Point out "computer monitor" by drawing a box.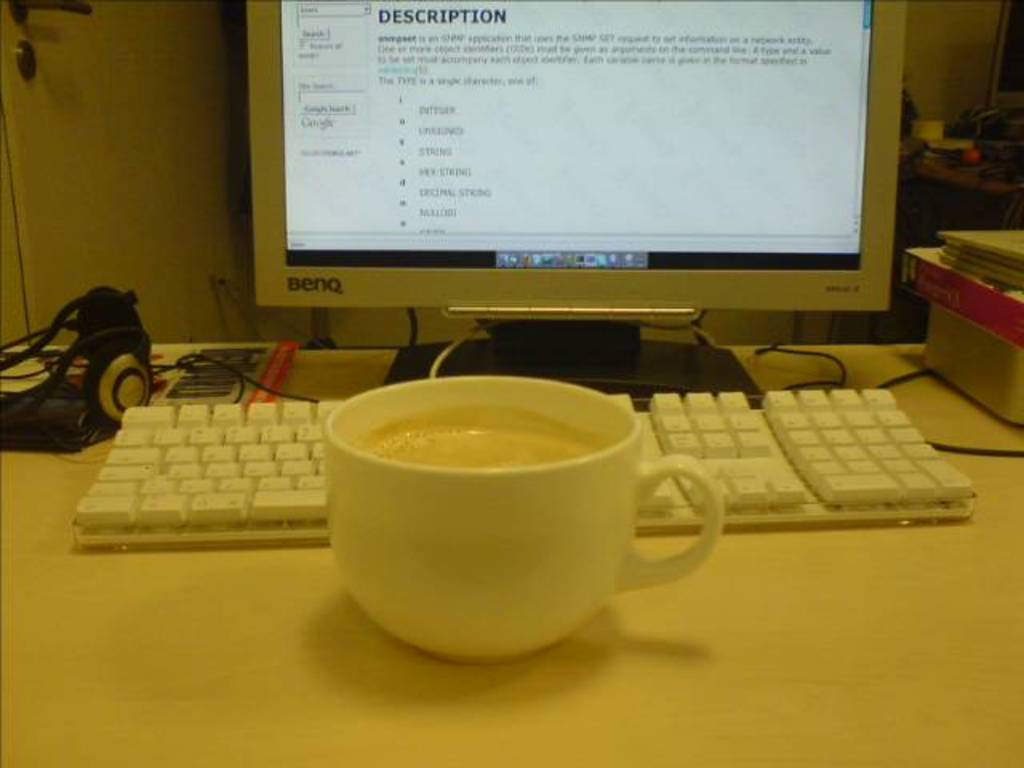
select_region(214, 0, 934, 395).
